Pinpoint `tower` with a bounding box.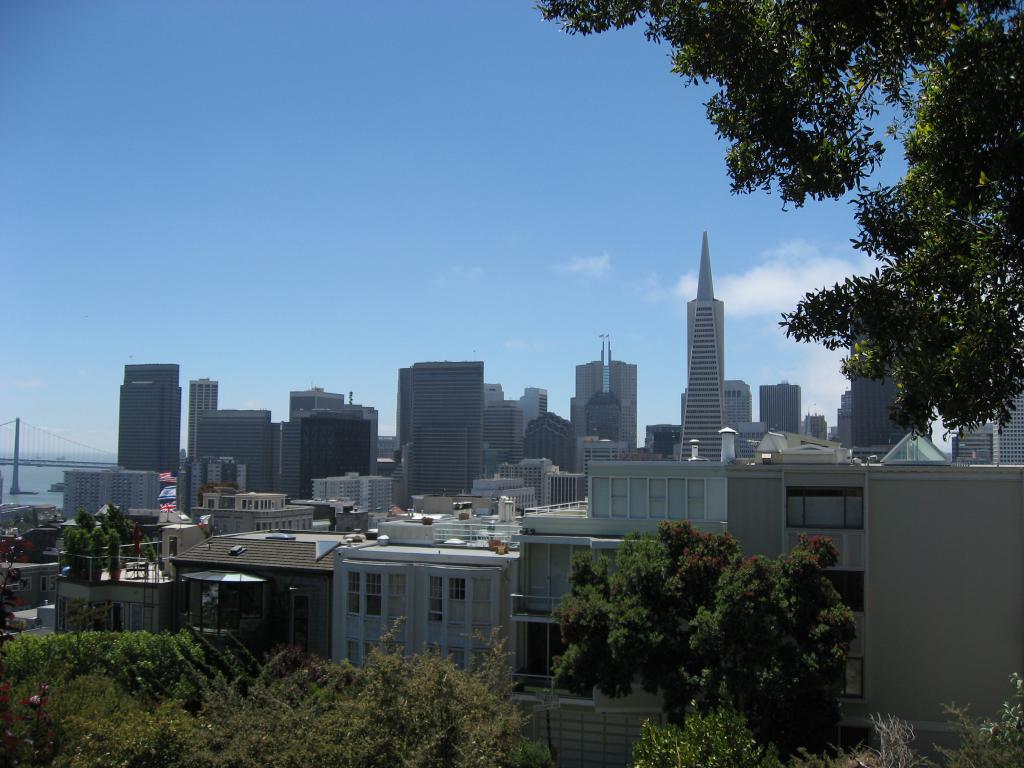
(x1=279, y1=408, x2=371, y2=485).
